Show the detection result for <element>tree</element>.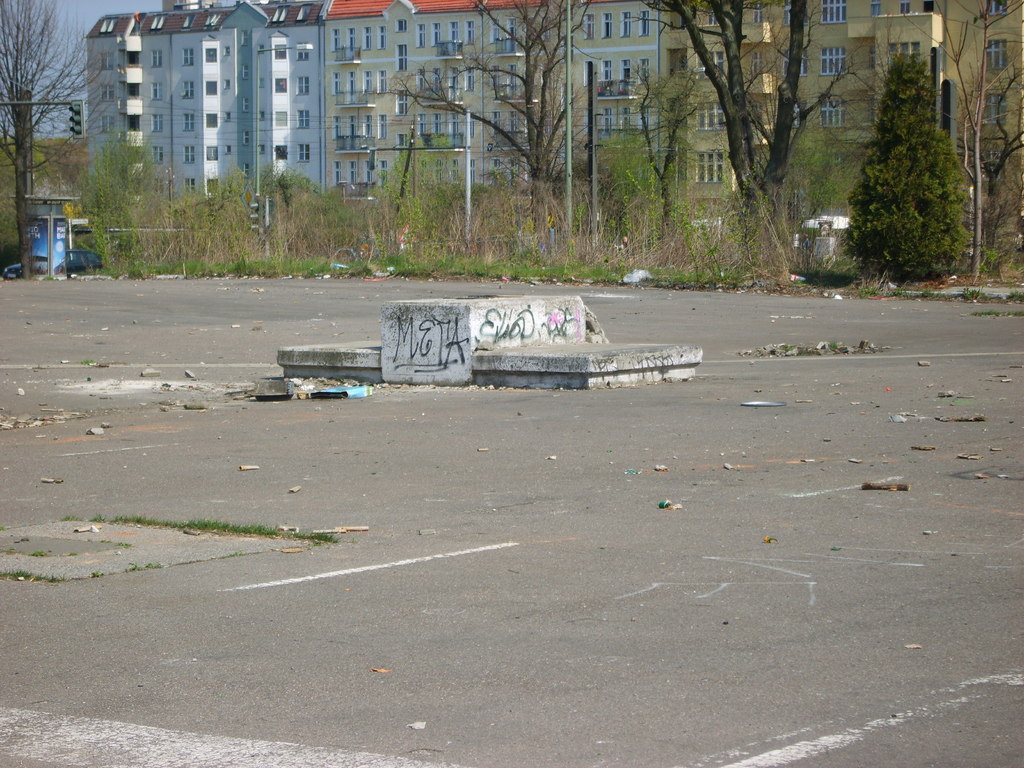
(x1=259, y1=167, x2=312, y2=231).
